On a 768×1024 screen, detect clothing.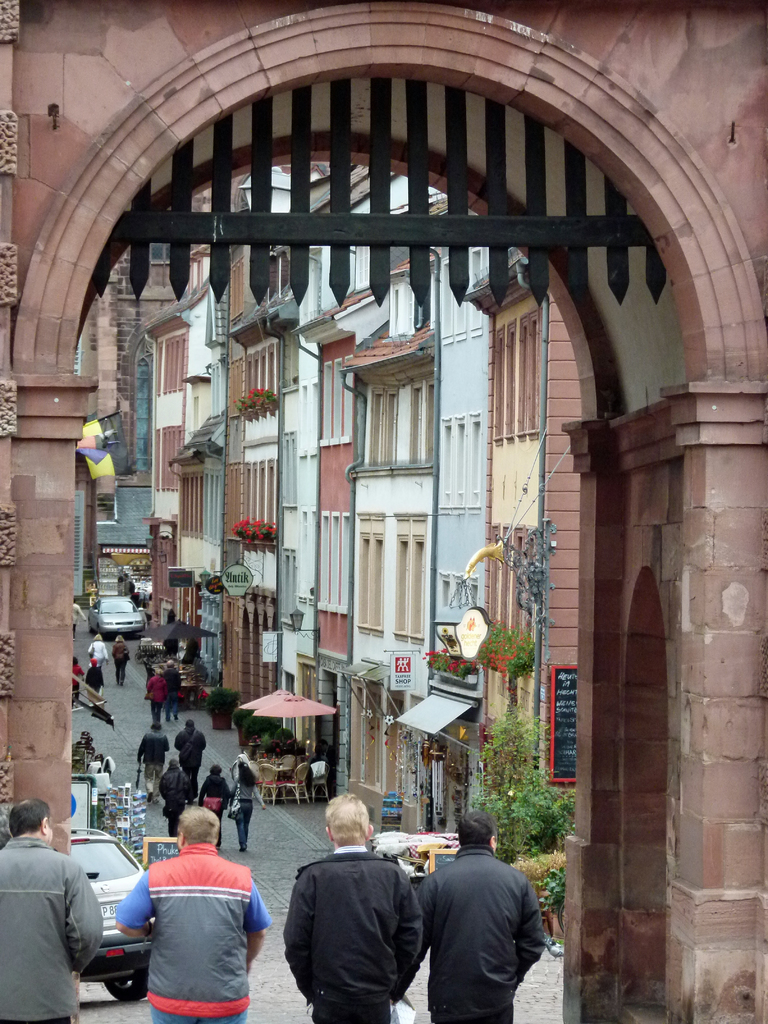
bbox=(392, 845, 545, 1023).
